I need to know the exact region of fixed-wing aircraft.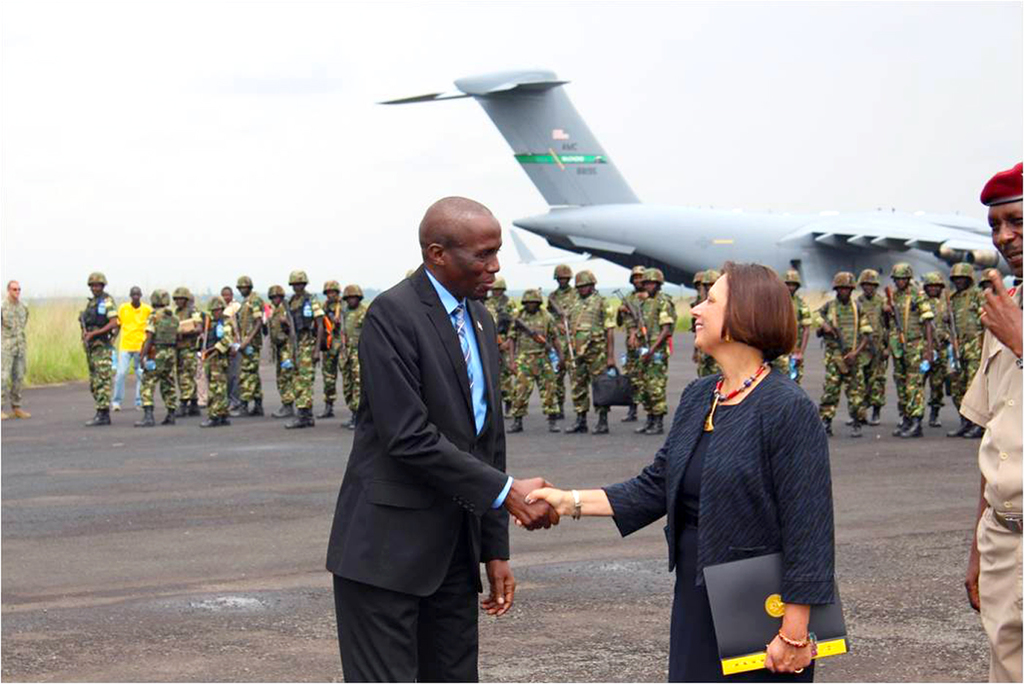
Region: [left=385, top=70, right=1022, bottom=317].
